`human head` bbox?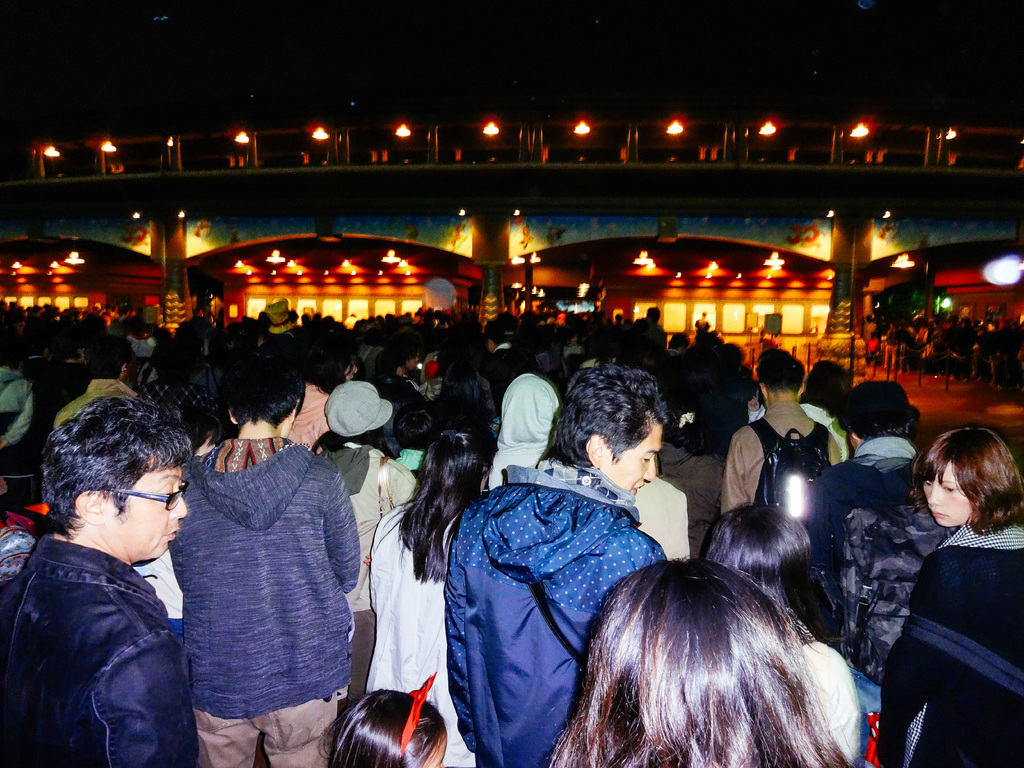
[843,374,880,439]
